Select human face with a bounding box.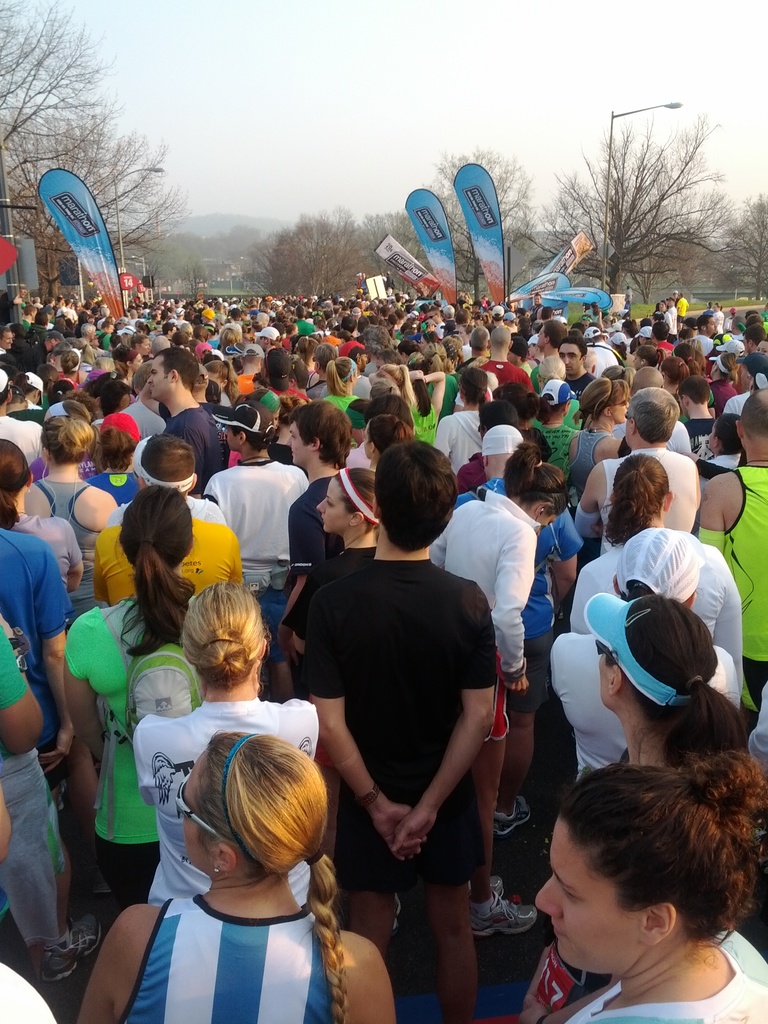
(149,356,168,404).
